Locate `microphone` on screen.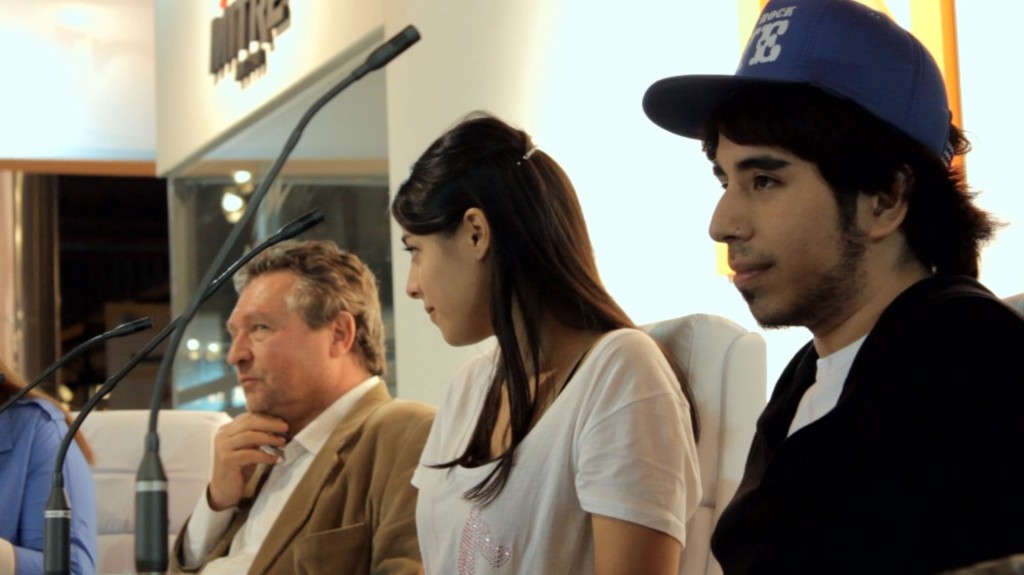
On screen at (132, 21, 421, 574).
